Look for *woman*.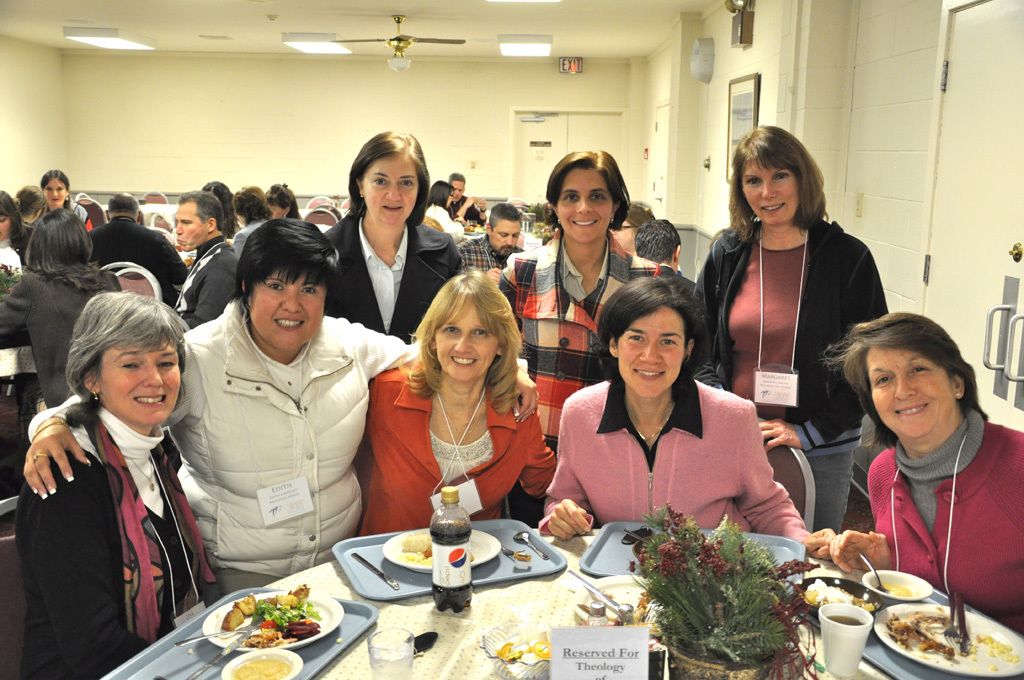
Found: left=13, top=178, right=58, bottom=228.
